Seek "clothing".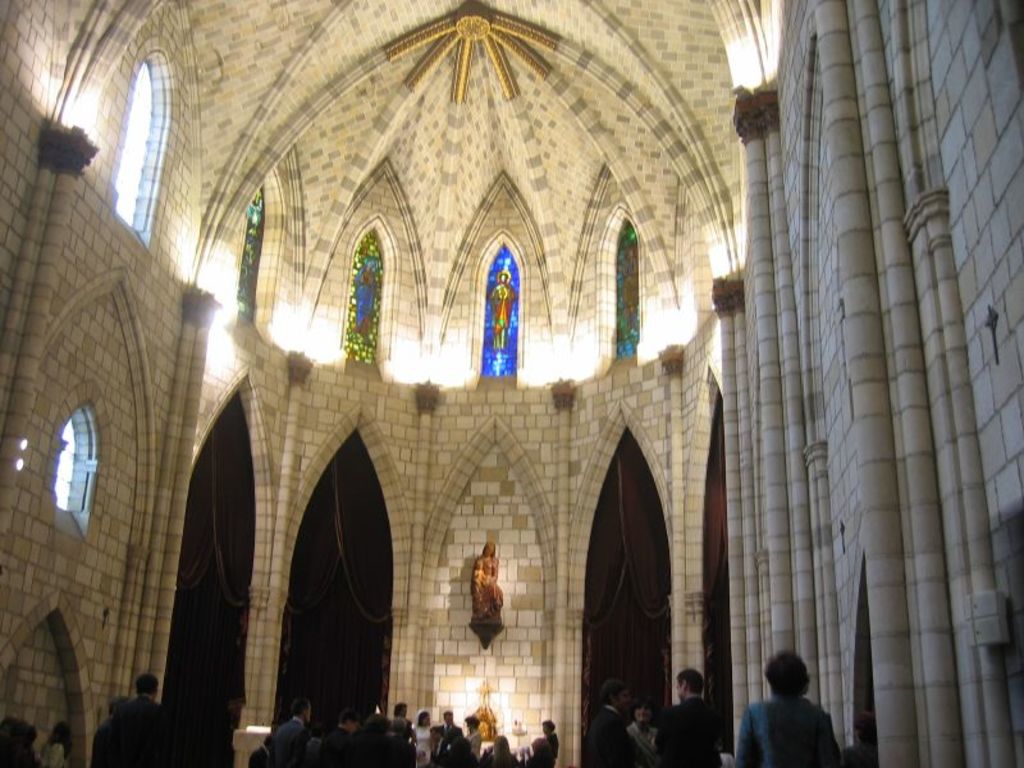
<bbox>737, 690, 844, 767</bbox>.
